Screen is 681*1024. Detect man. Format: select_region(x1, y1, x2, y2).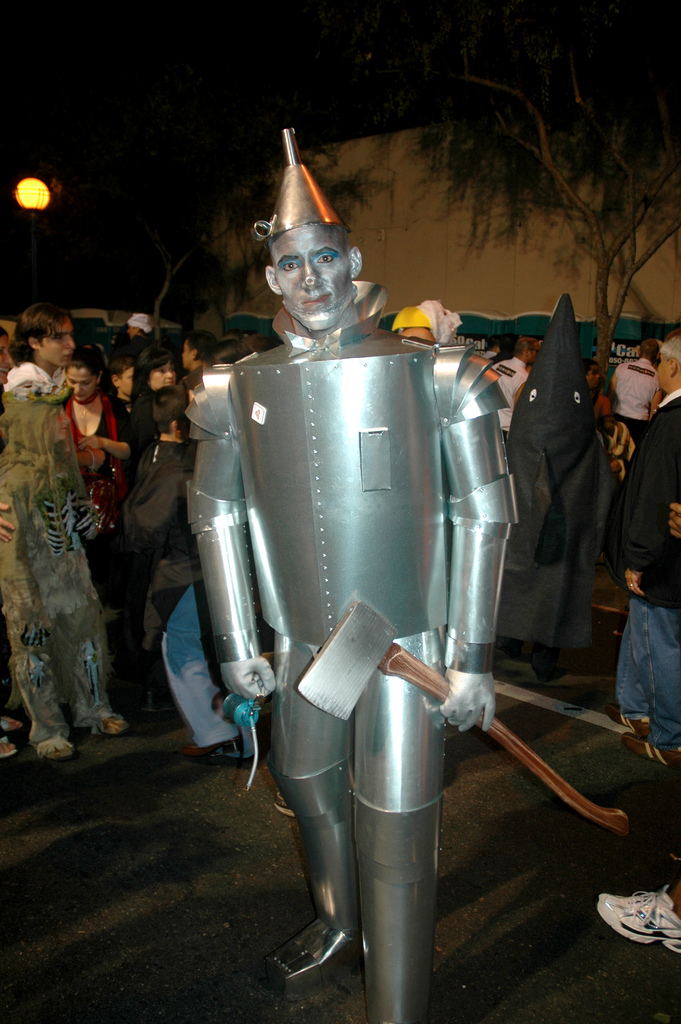
select_region(593, 340, 680, 774).
